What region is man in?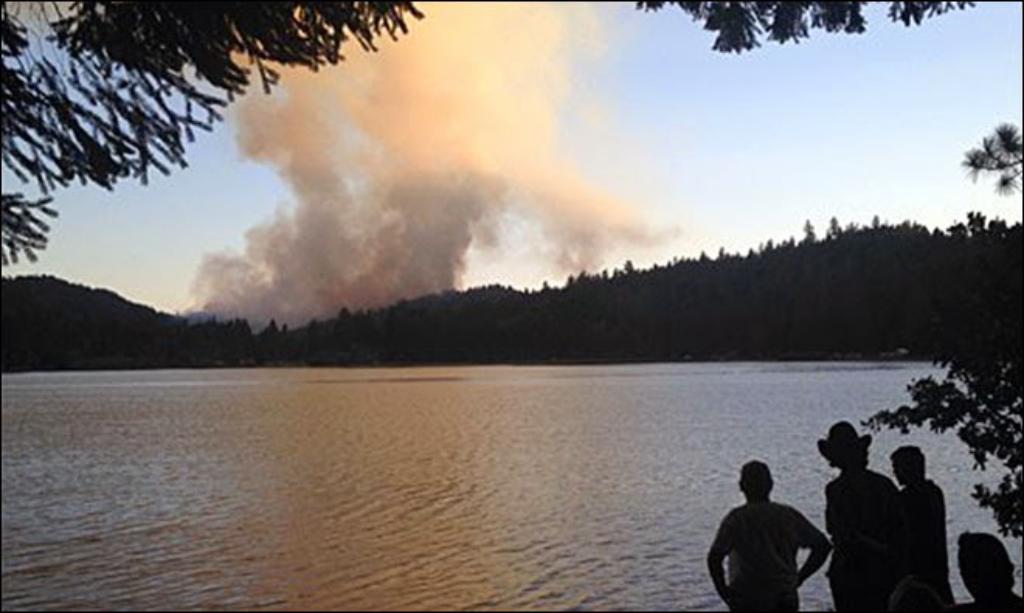
(898, 444, 956, 611).
